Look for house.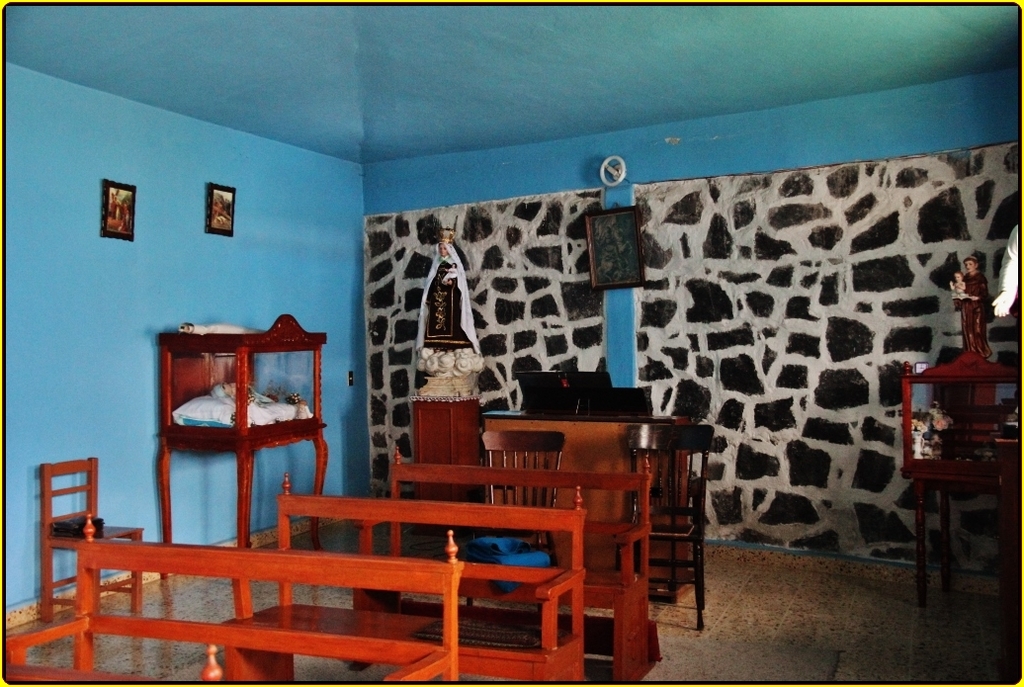
Found: 0,0,1023,686.
